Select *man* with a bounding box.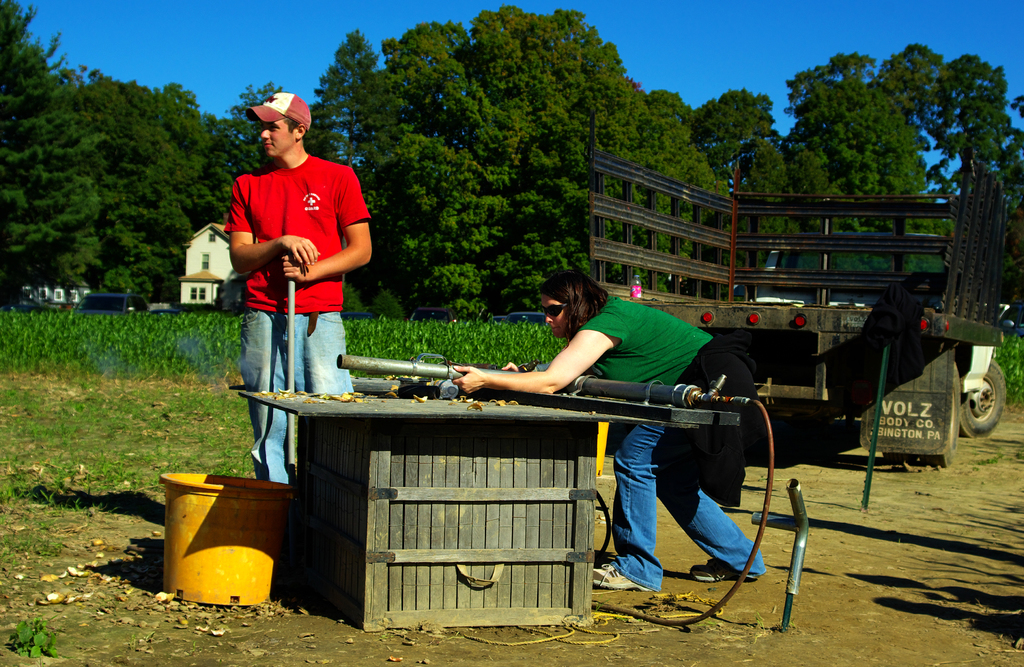
detection(220, 103, 367, 432).
